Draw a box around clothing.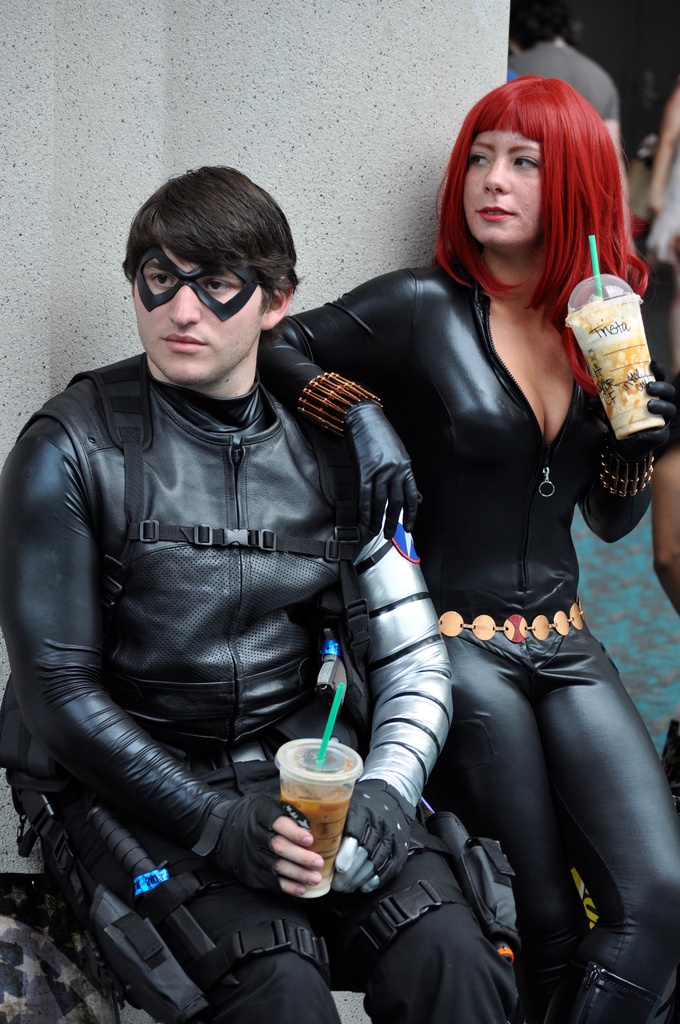
box=[506, 42, 617, 127].
